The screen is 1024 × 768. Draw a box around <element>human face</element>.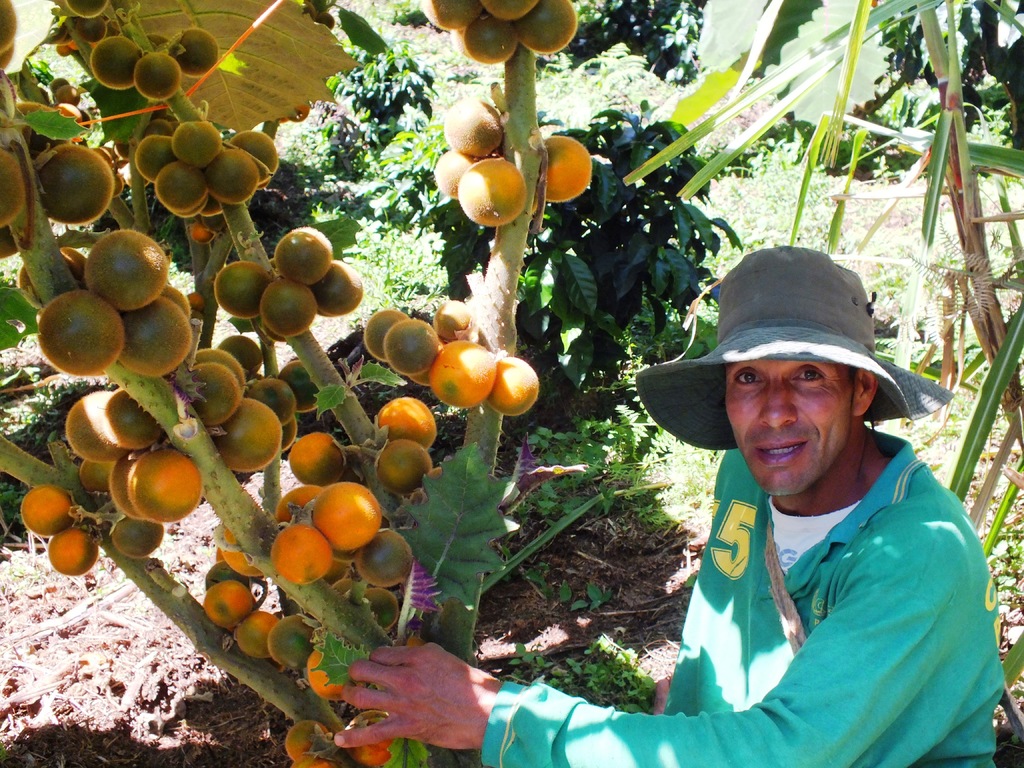
724/358/856/496.
